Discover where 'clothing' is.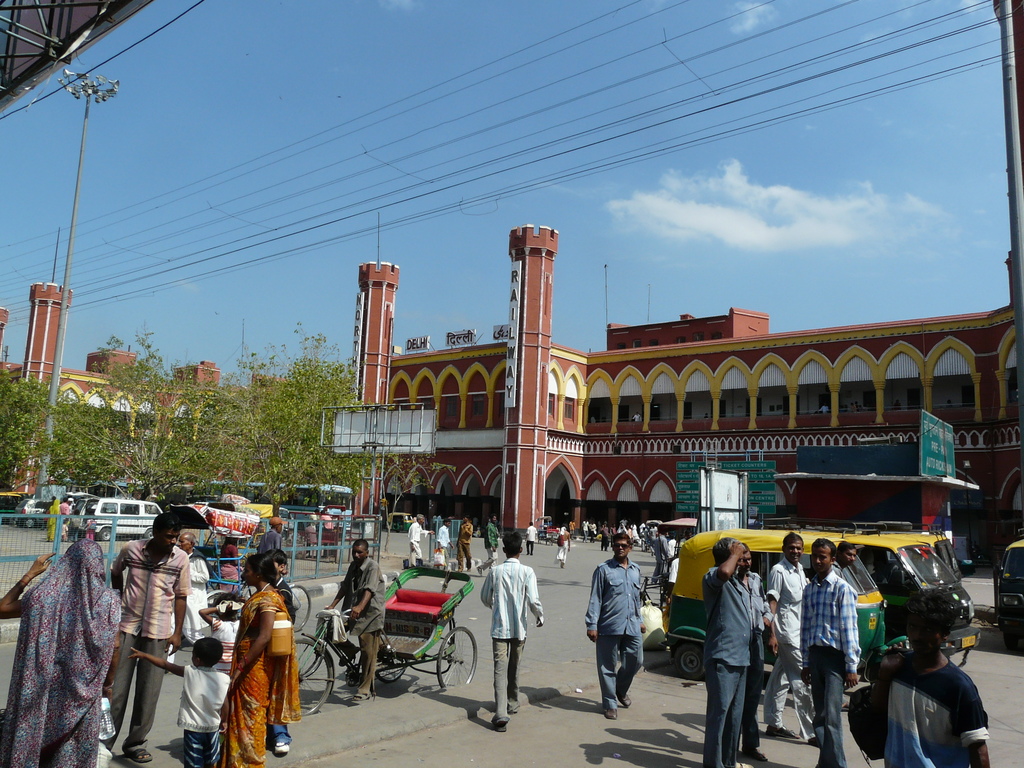
Discovered at bbox(179, 657, 238, 767).
